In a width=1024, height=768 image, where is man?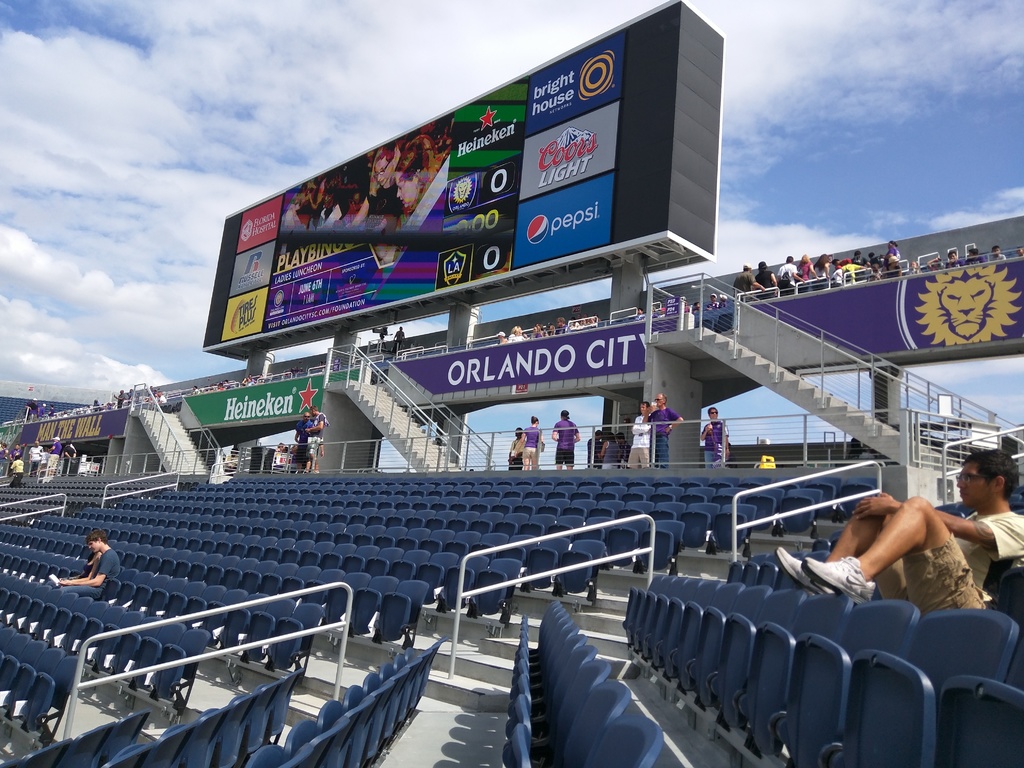
[190,384,201,395].
